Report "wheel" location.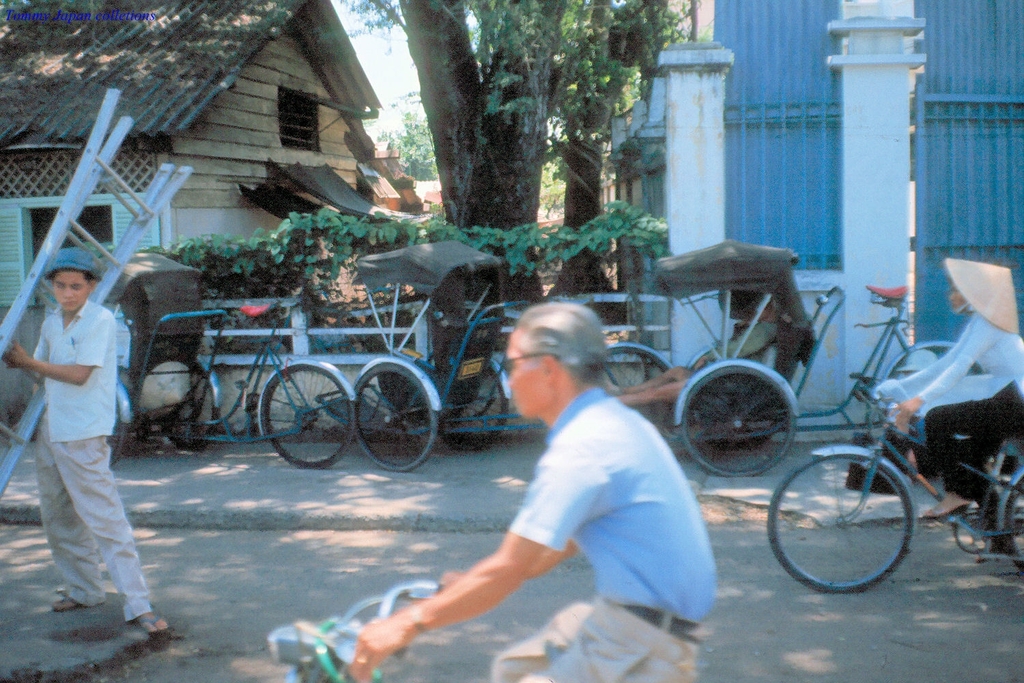
Report: region(603, 342, 683, 391).
